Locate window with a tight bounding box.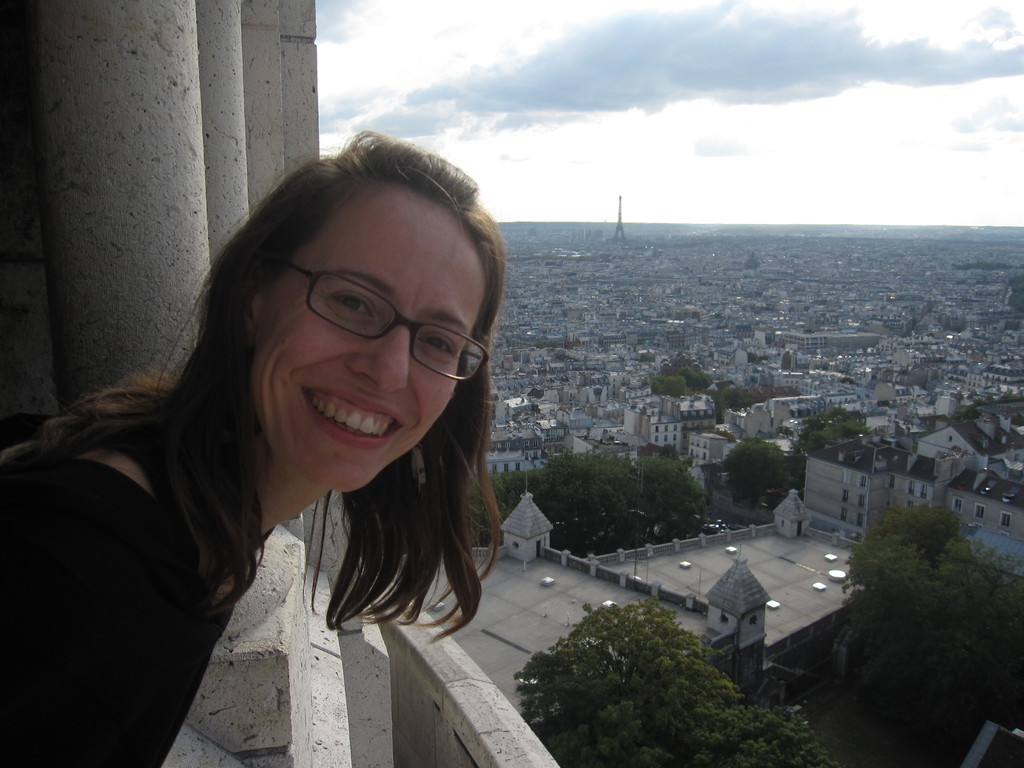
Rect(972, 503, 986, 520).
